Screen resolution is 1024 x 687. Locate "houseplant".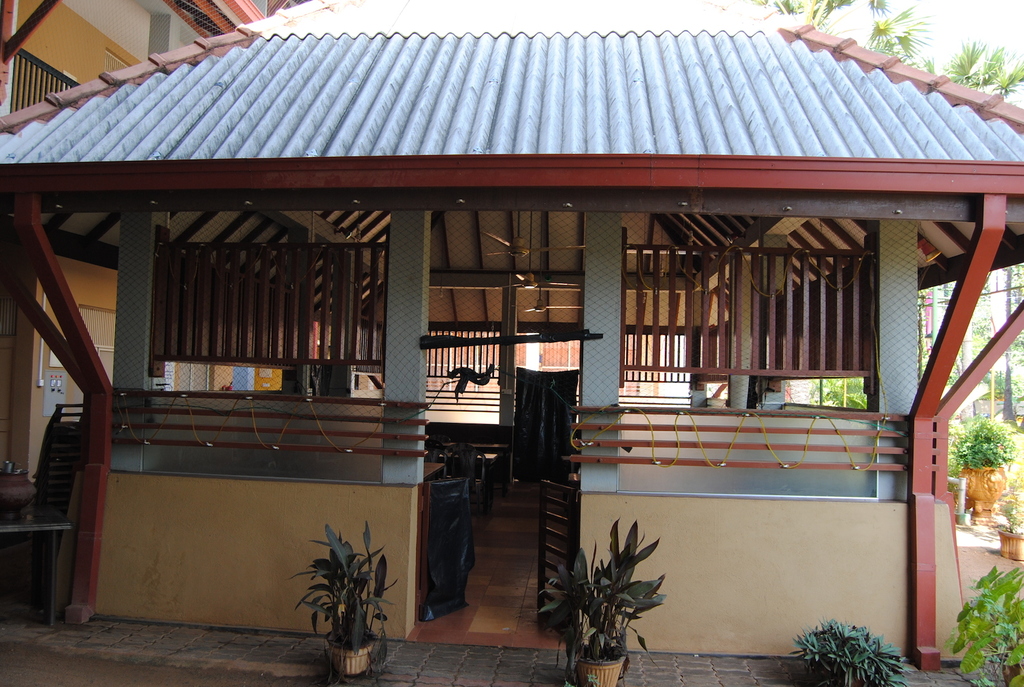
x1=991, y1=467, x2=1023, y2=563.
